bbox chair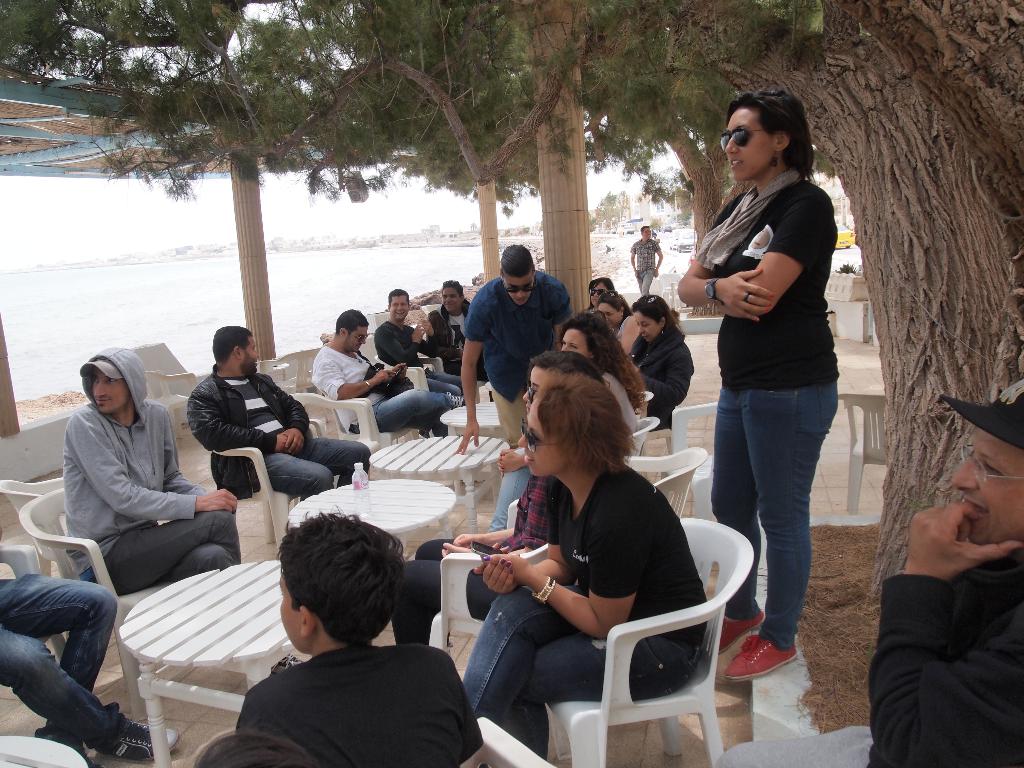
{"x1": 456, "y1": 716, "x2": 547, "y2": 767}
